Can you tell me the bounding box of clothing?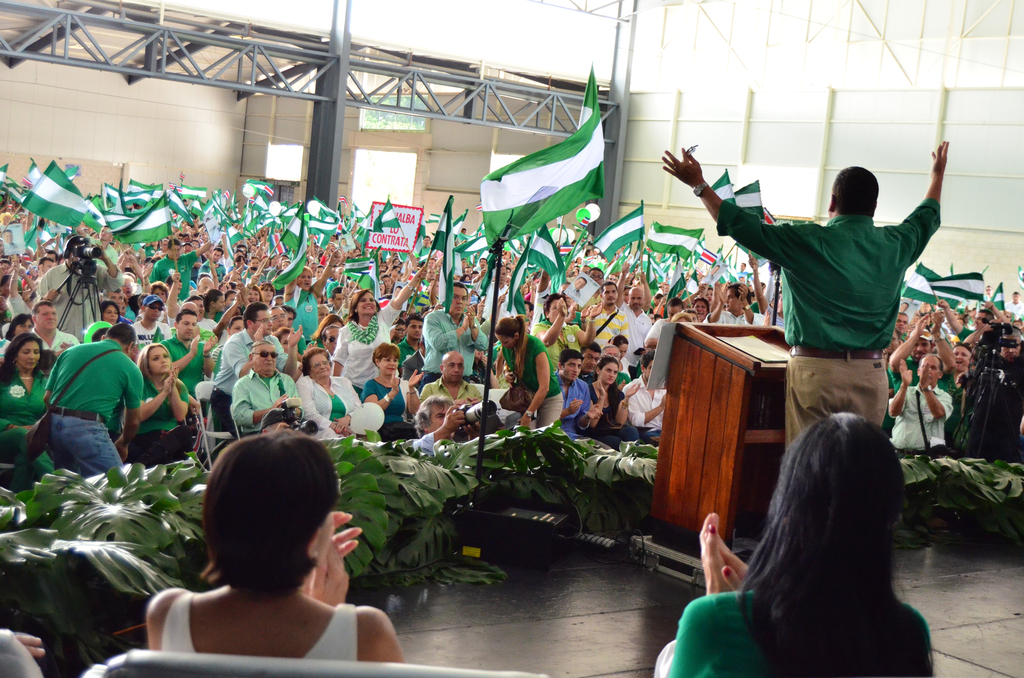
(x1=649, y1=580, x2=939, y2=674).
